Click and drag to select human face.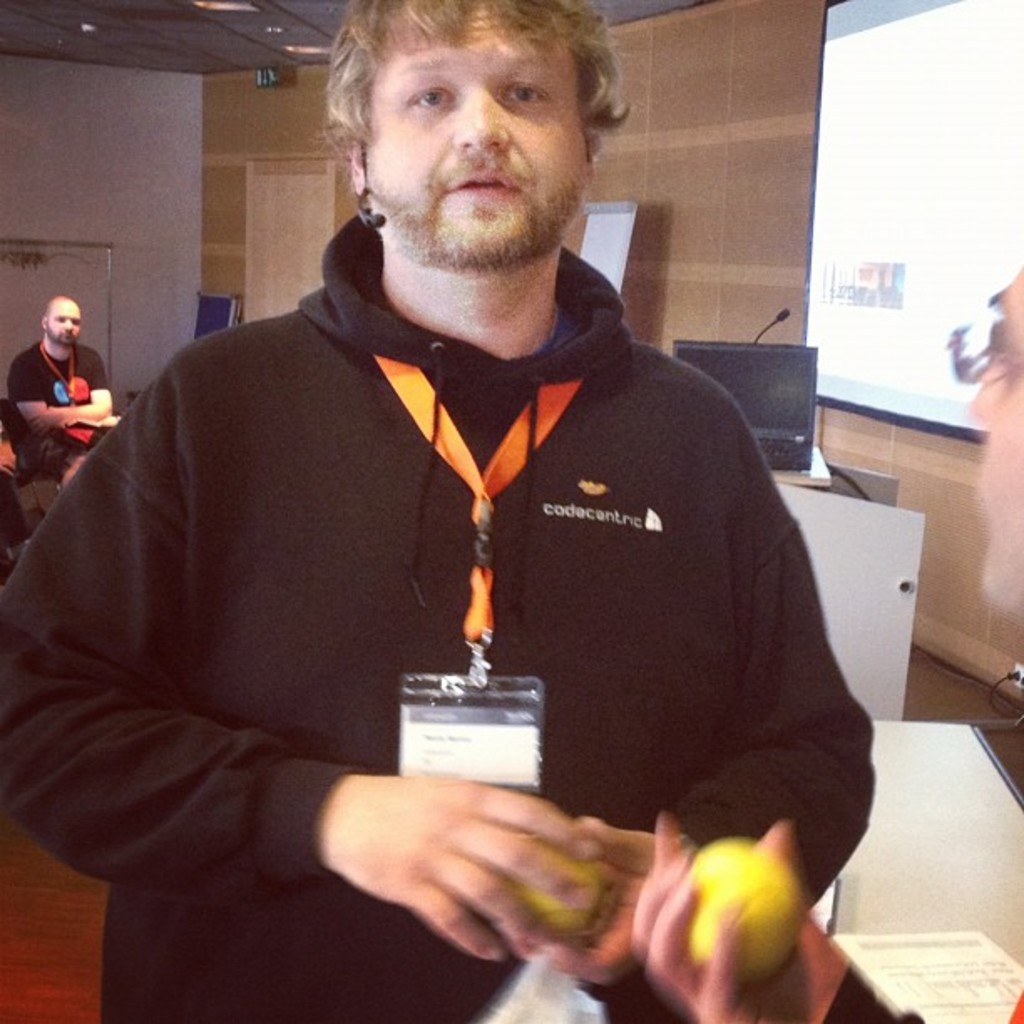
Selection: 360/8/589/269.
